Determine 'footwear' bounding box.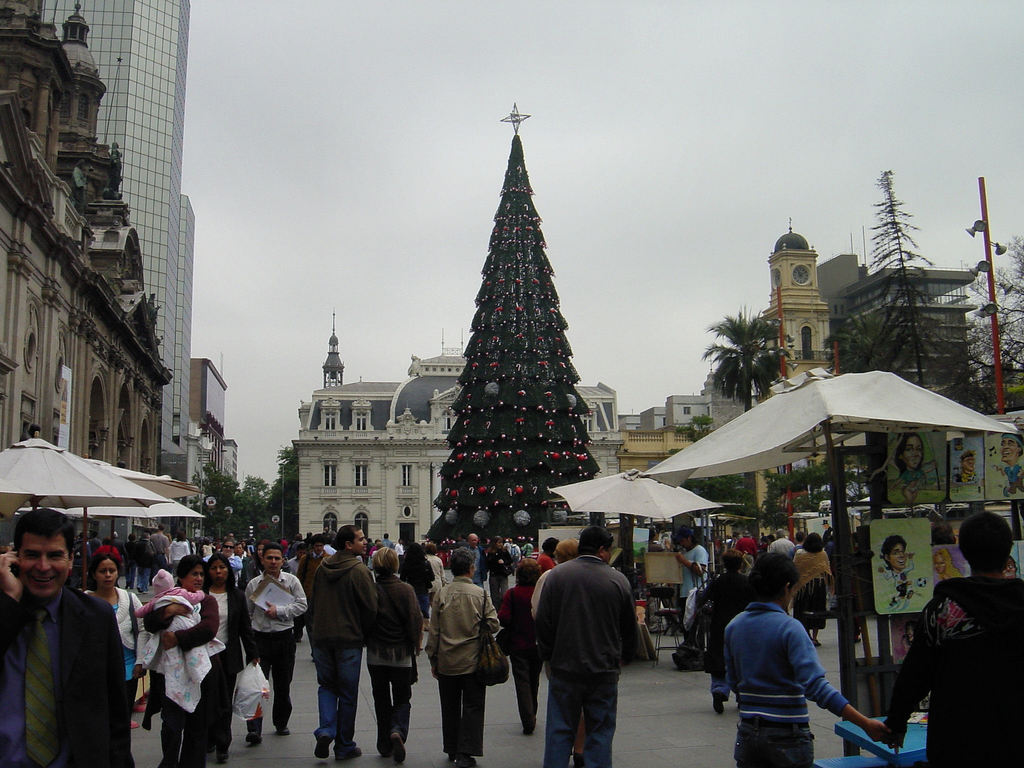
Determined: left=278, top=725, right=289, bottom=736.
